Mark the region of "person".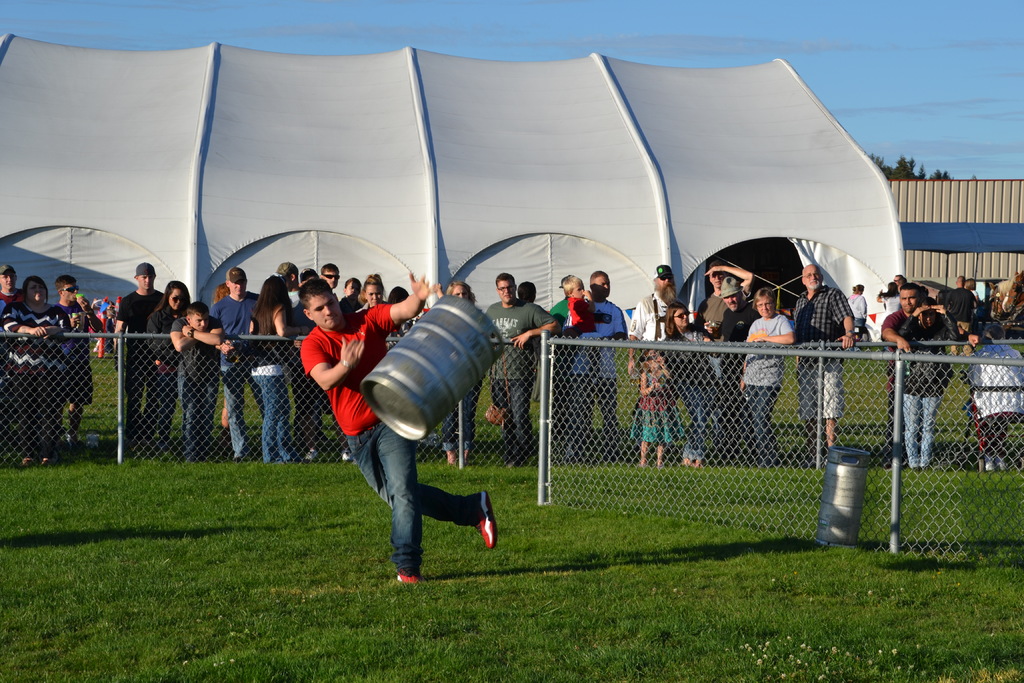
Region: <region>625, 259, 676, 374</region>.
